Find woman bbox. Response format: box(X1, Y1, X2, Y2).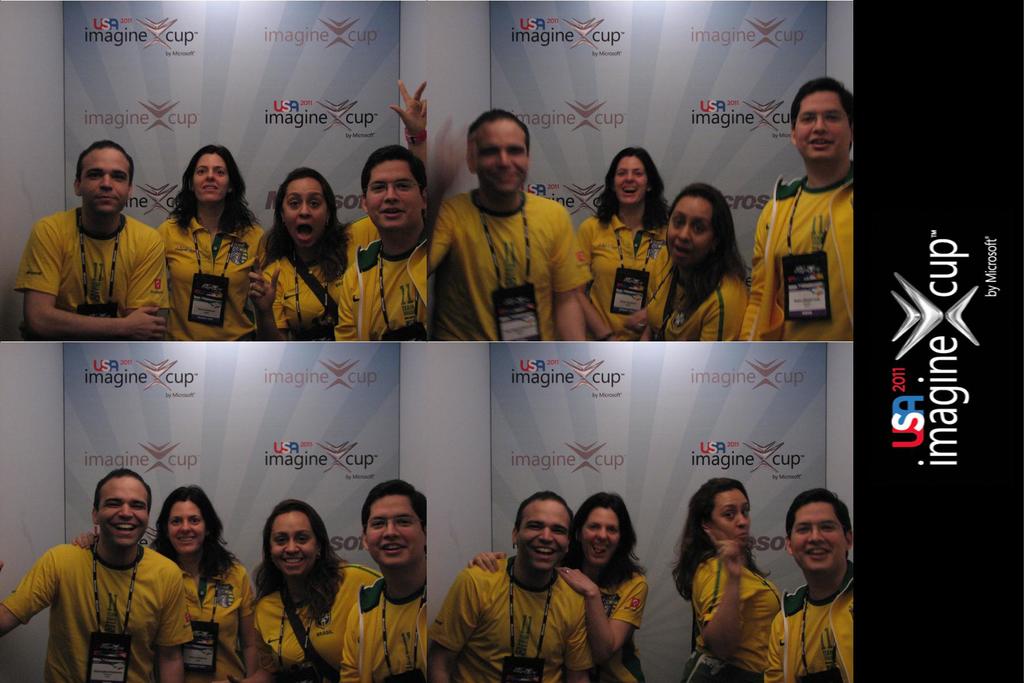
box(573, 148, 676, 347).
